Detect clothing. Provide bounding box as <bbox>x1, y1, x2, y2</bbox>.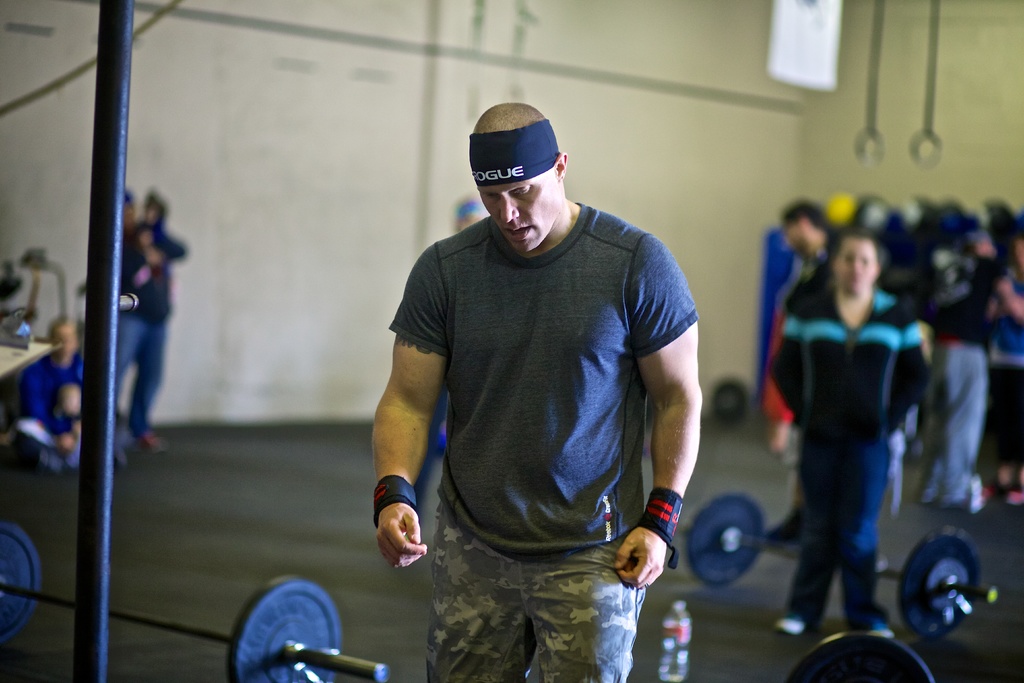
<bbox>787, 269, 932, 612</bbox>.
